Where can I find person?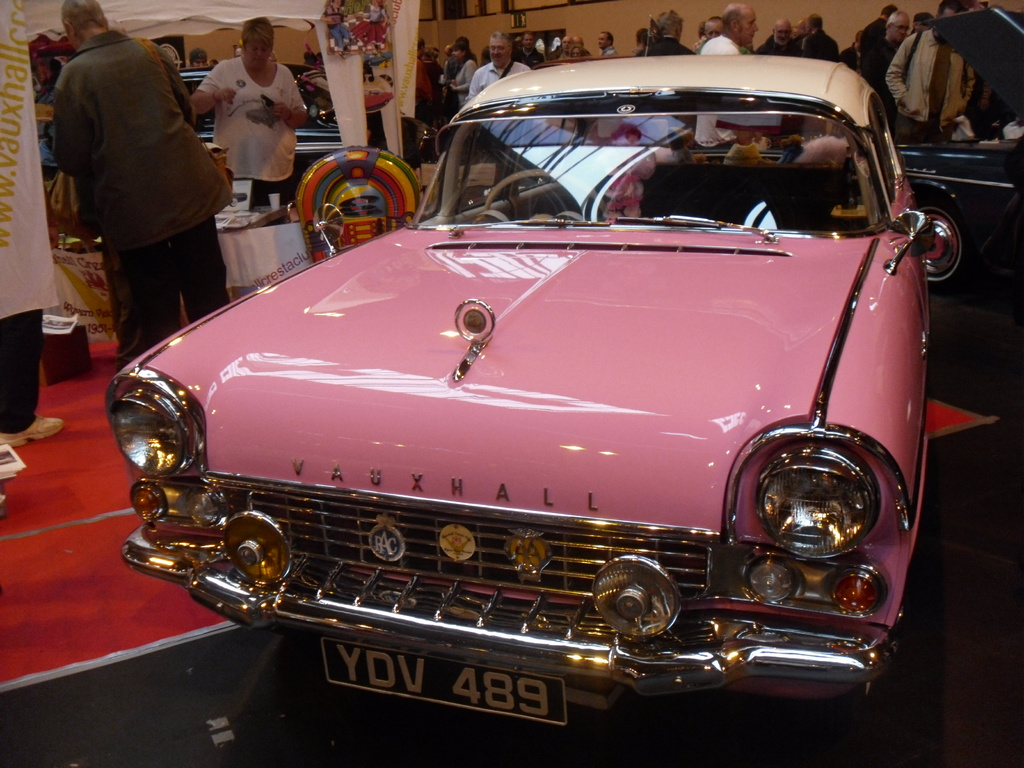
You can find it at 189,47,212,66.
